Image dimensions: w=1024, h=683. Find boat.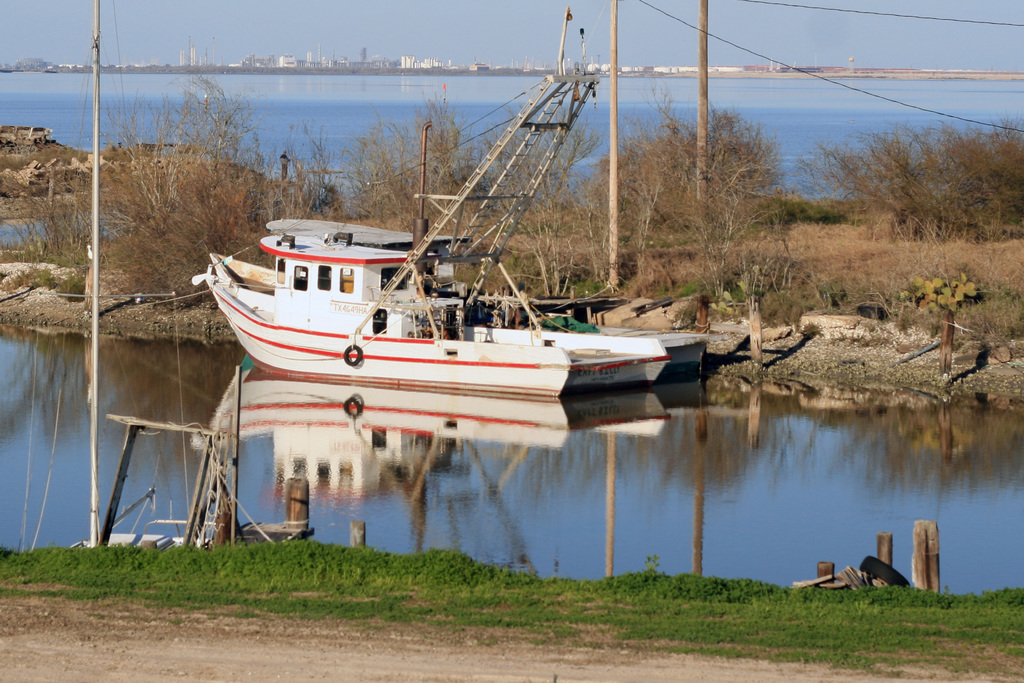
detection(184, 179, 734, 434).
